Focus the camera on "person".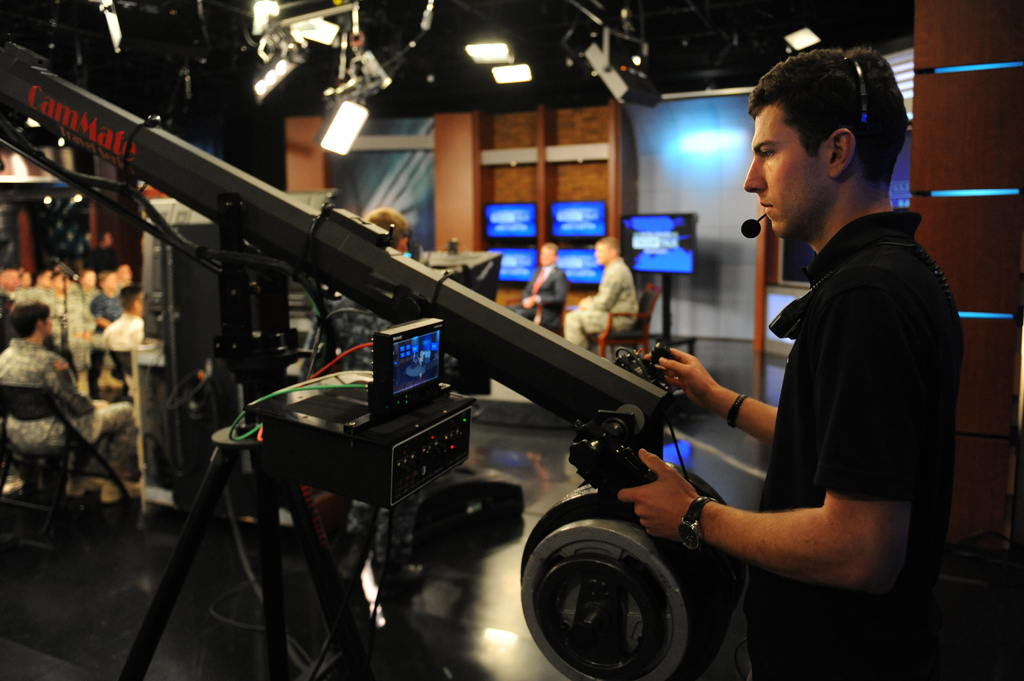
Focus region: crop(562, 232, 638, 351).
